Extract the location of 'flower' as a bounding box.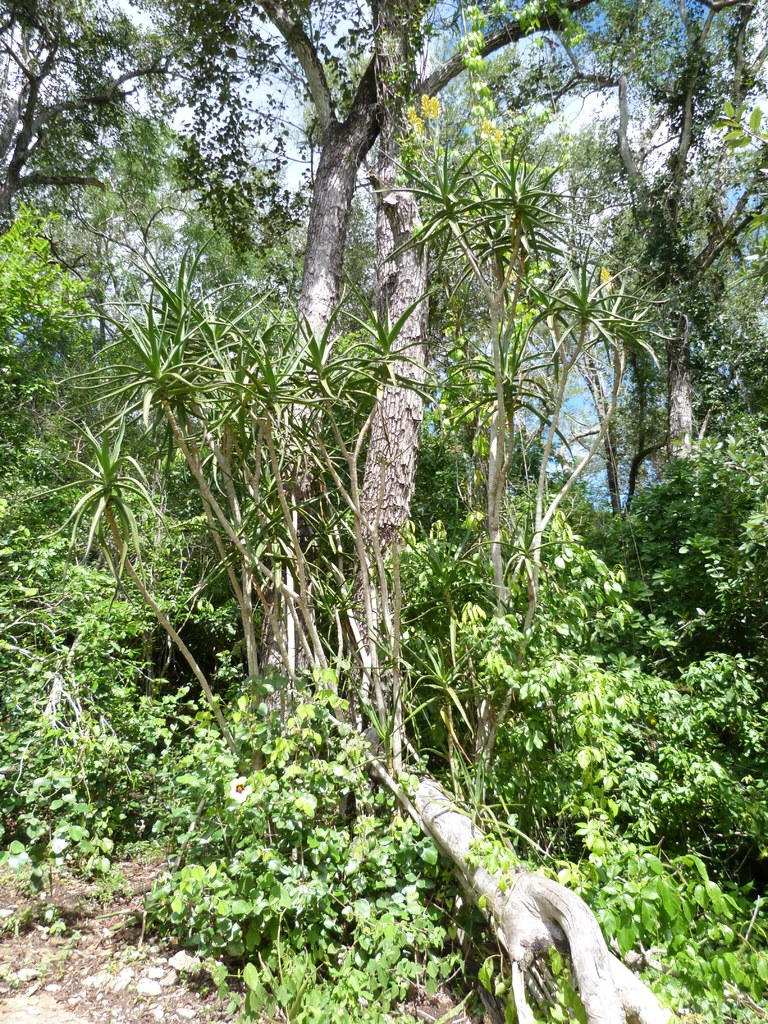
496,127,506,152.
